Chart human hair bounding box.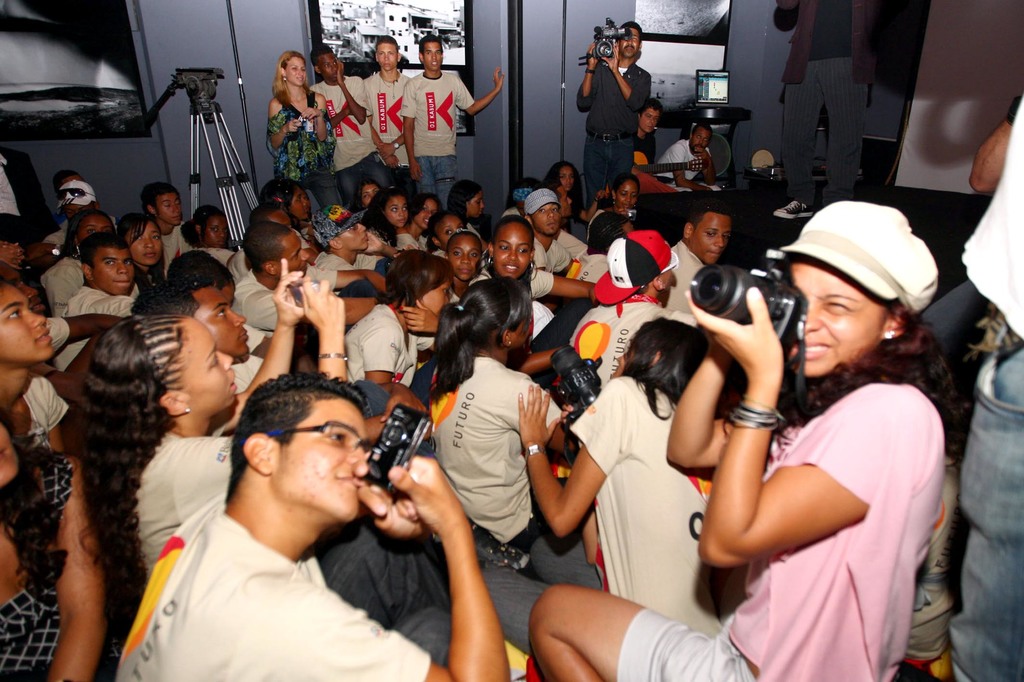
Charted: detection(248, 181, 303, 217).
